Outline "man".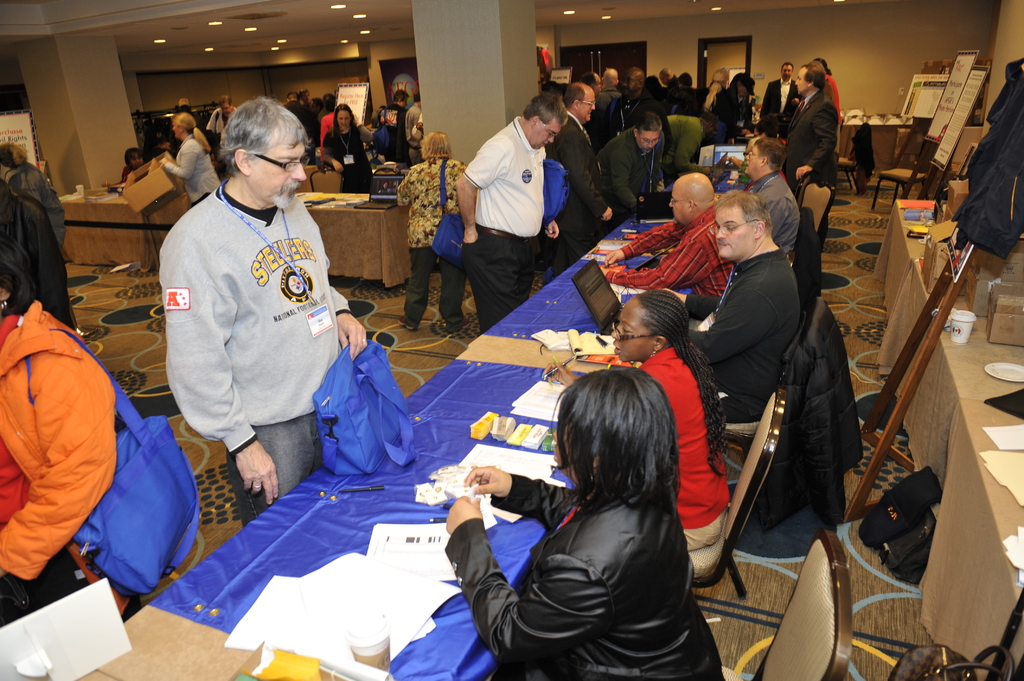
Outline: <bbox>596, 63, 671, 153</bbox>.
